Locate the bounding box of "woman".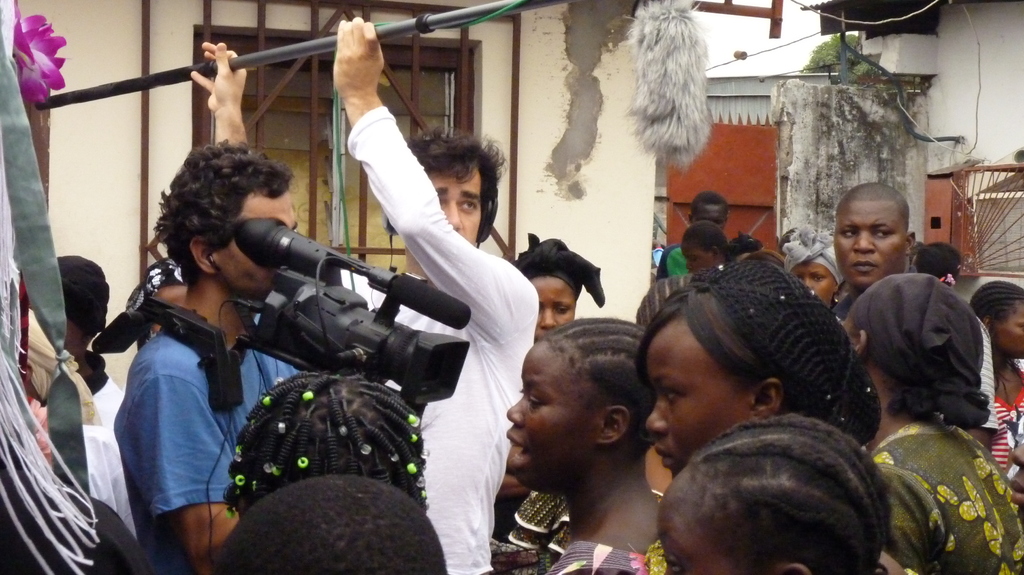
Bounding box: locate(502, 317, 666, 574).
